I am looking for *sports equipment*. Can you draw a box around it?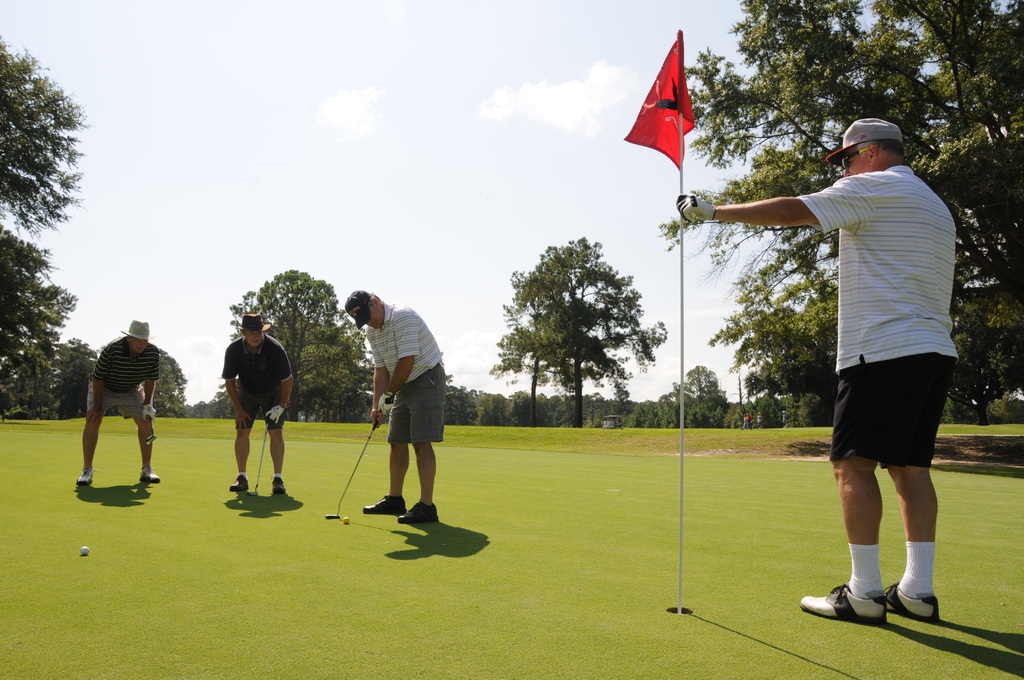
Sure, the bounding box is [79, 544, 90, 559].
